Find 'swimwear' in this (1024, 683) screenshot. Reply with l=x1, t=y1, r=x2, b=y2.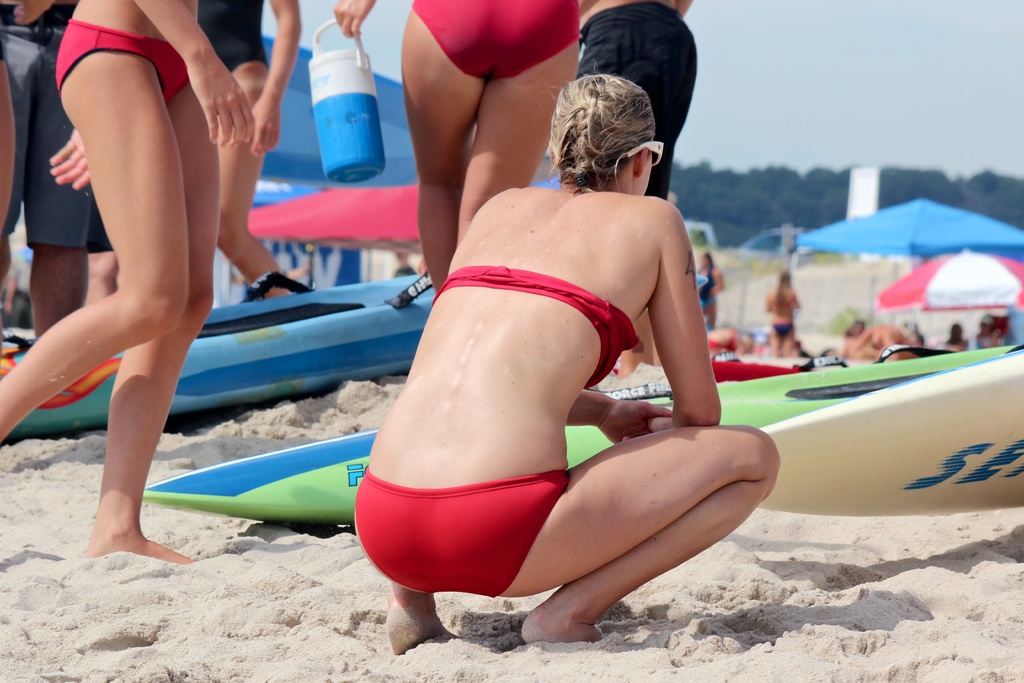
l=58, t=17, r=190, b=97.
